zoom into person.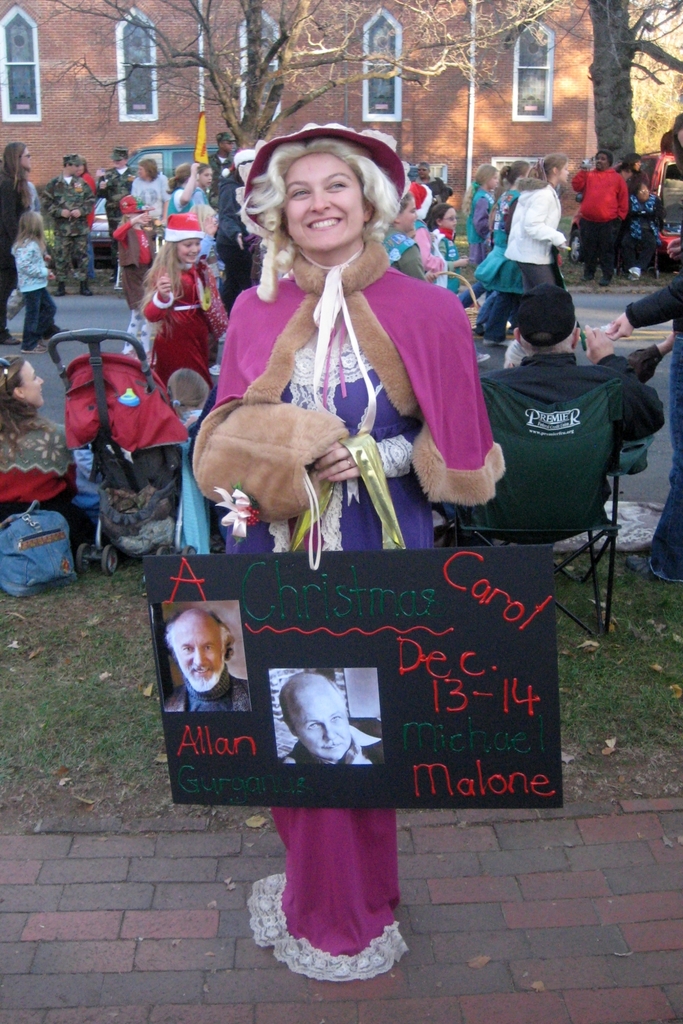
Zoom target: pyautogui.locateOnScreen(276, 667, 385, 767).
